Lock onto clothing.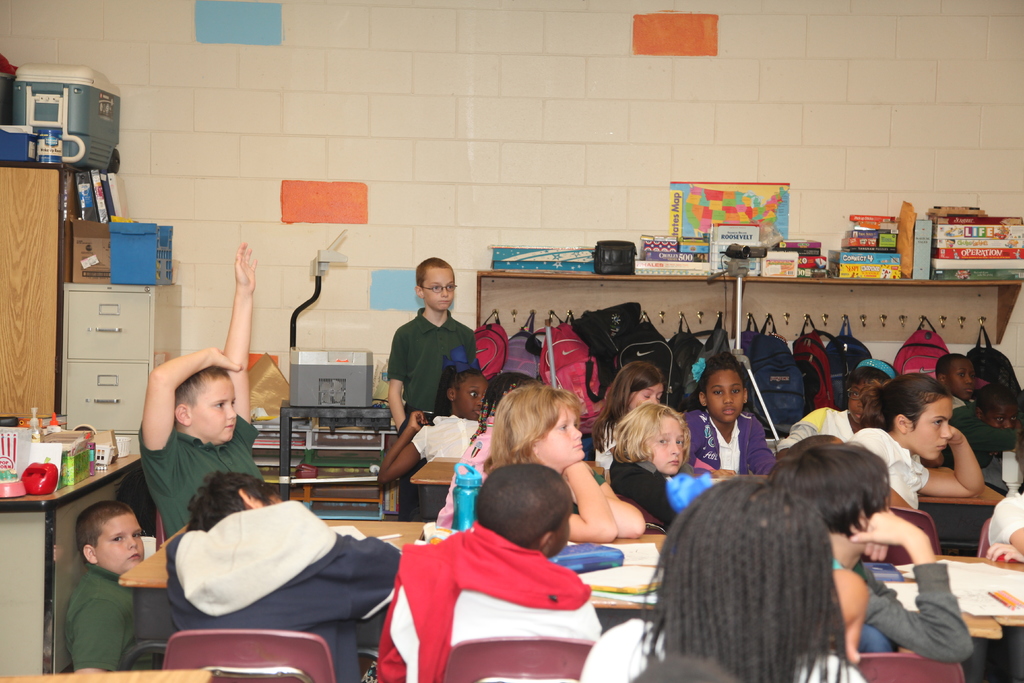
Locked: [851,425,924,505].
